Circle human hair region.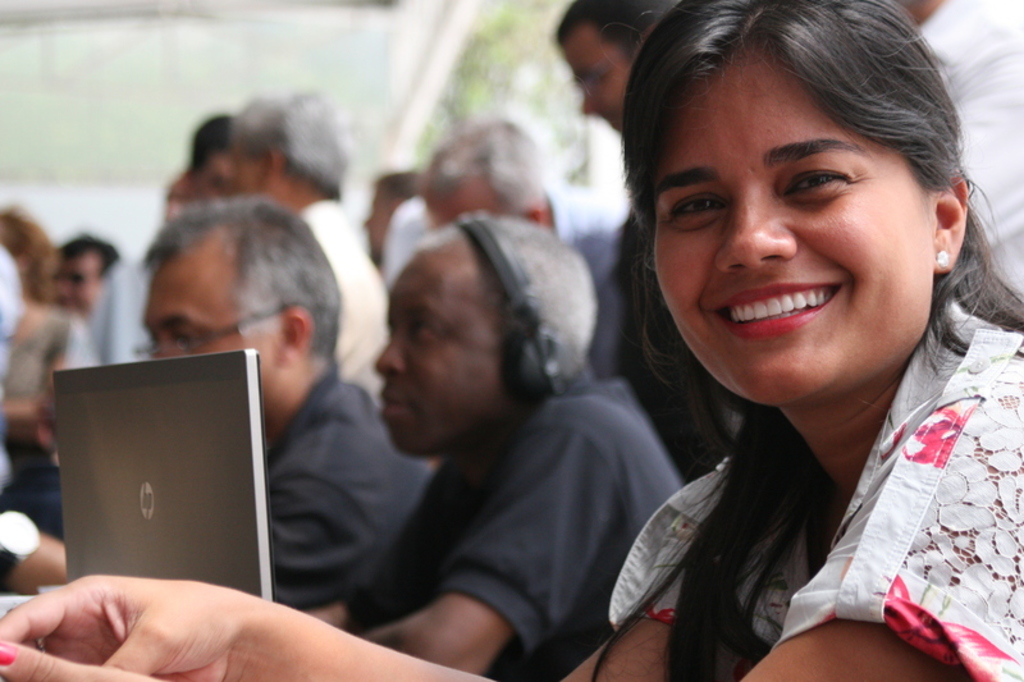
Region: 0,210,84,311.
